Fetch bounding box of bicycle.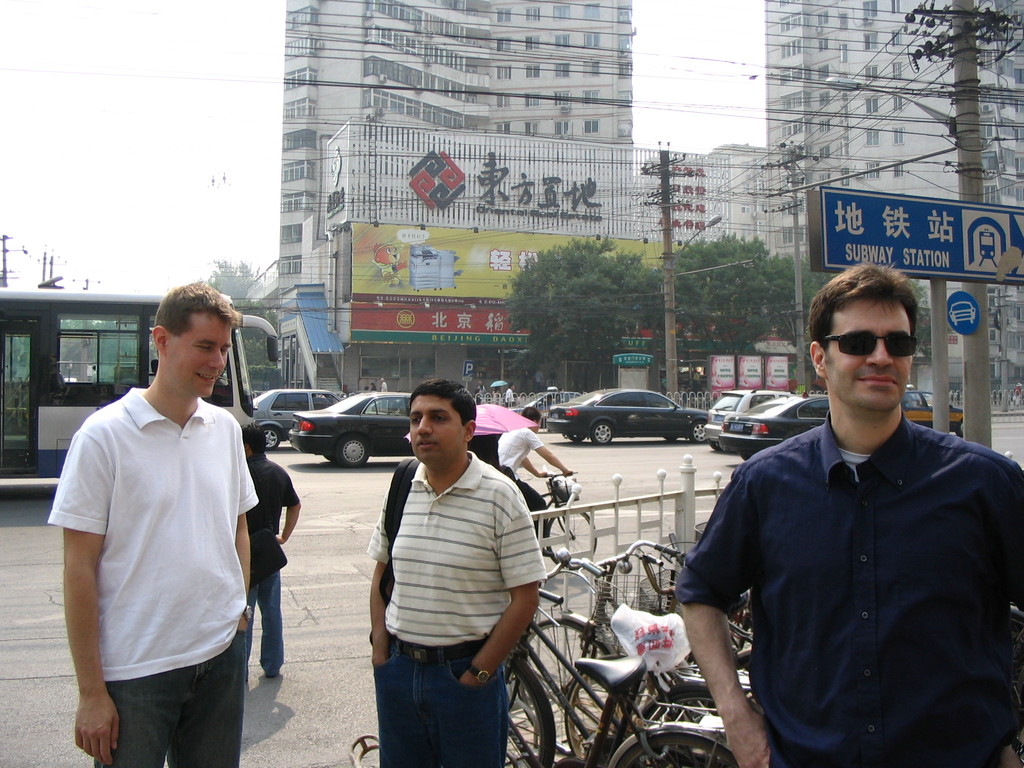
Bbox: bbox=(514, 540, 792, 767).
